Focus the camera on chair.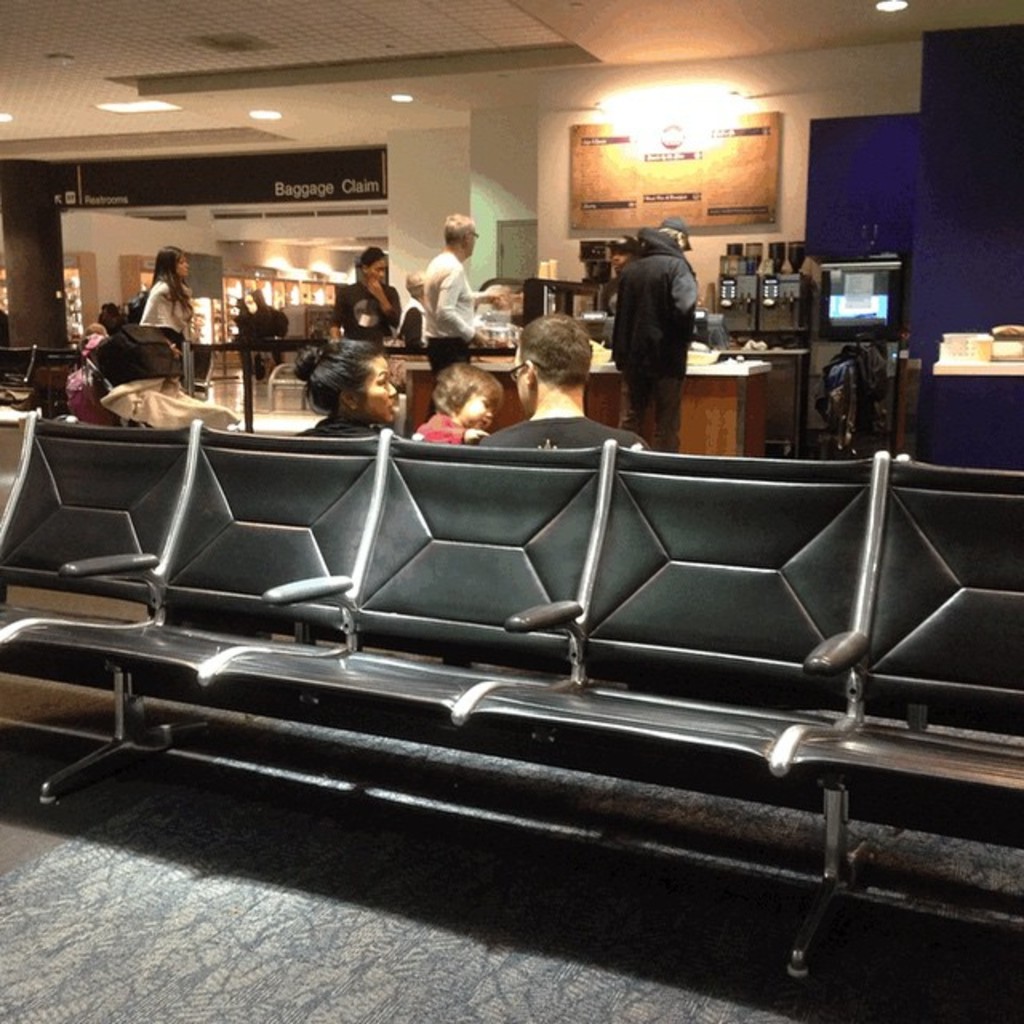
Focus region: (0,406,198,638).
